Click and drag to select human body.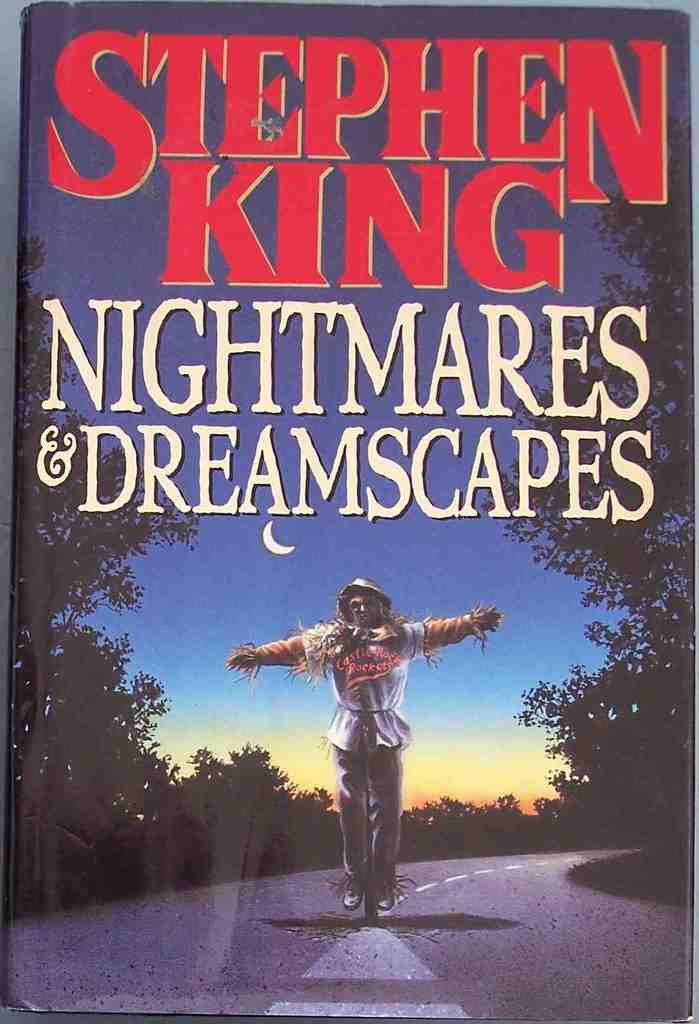
Selection: rect(226, 566, 508, 897).
